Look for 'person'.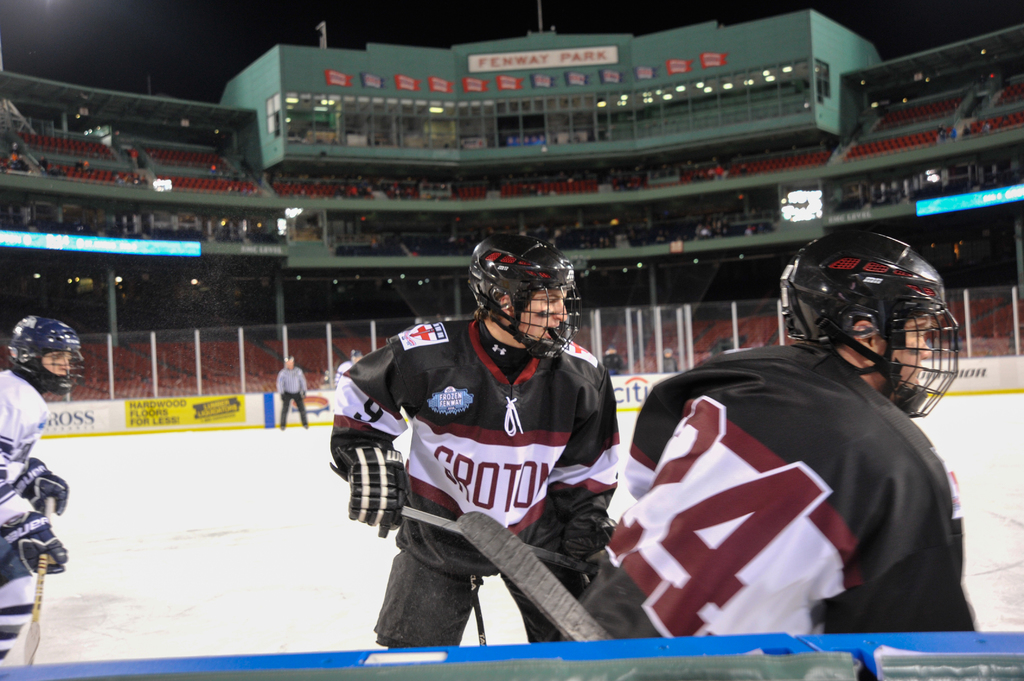
Found: locate(0, 313, 81, 665).
